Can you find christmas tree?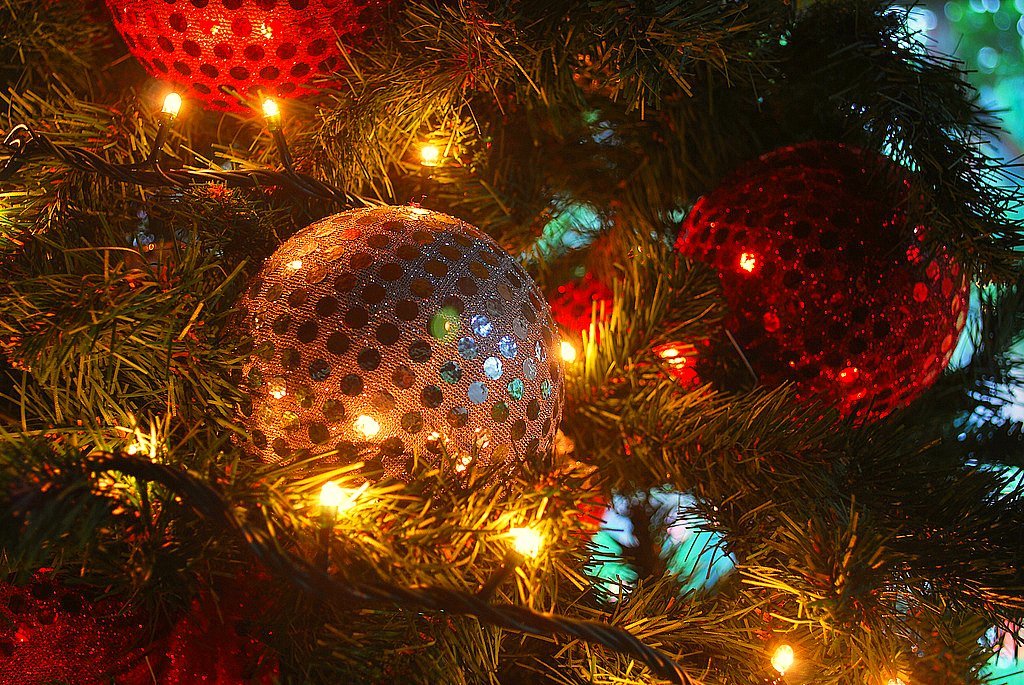
Yes, bounding box: x1=0 y1=0 x2=1023 y2=684.
